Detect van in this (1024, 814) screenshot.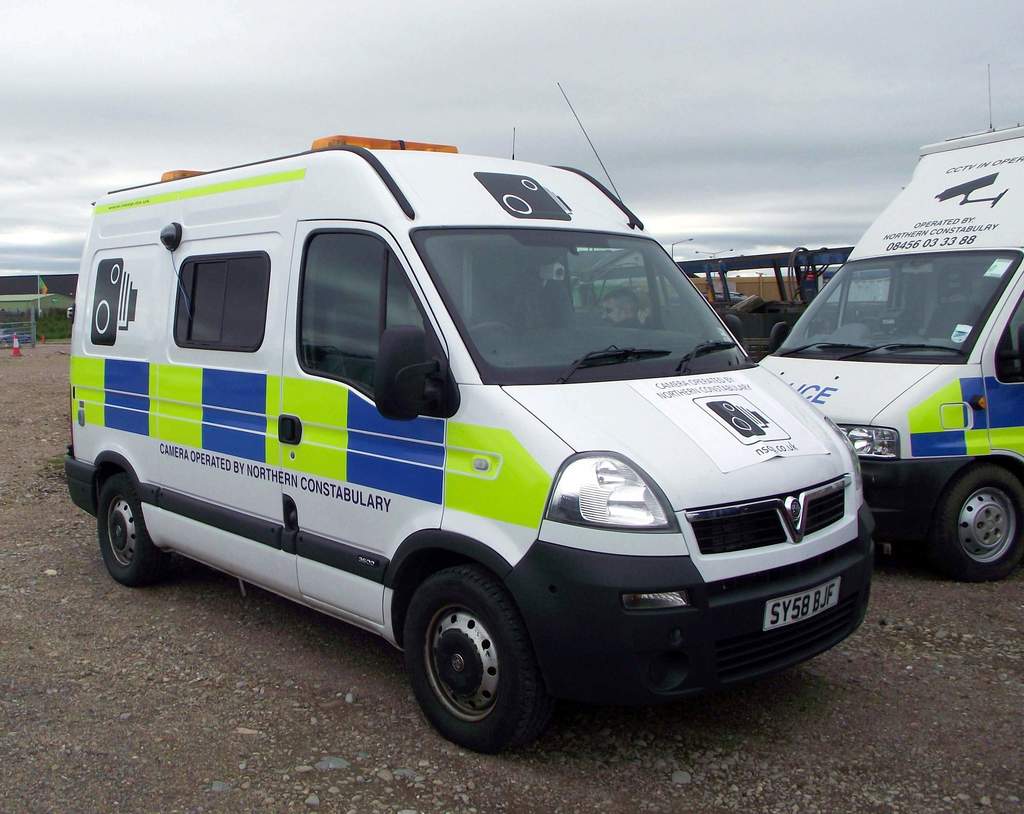
Detection: locate(61, 79, 876, 758).
